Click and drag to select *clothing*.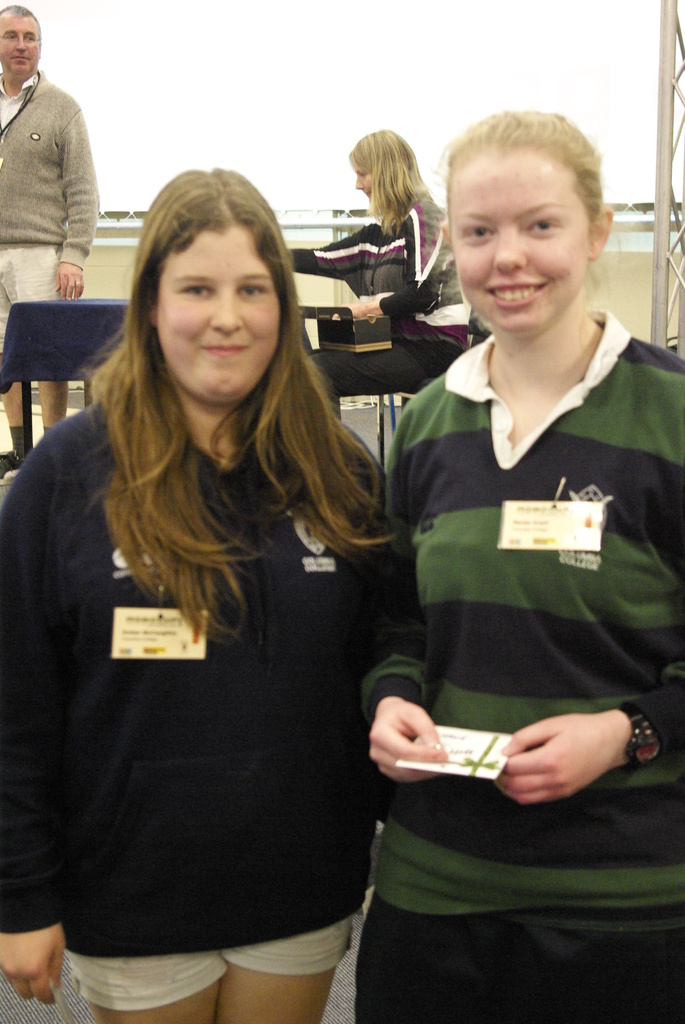
Selection: <box>373,314,684,1023</box>.
